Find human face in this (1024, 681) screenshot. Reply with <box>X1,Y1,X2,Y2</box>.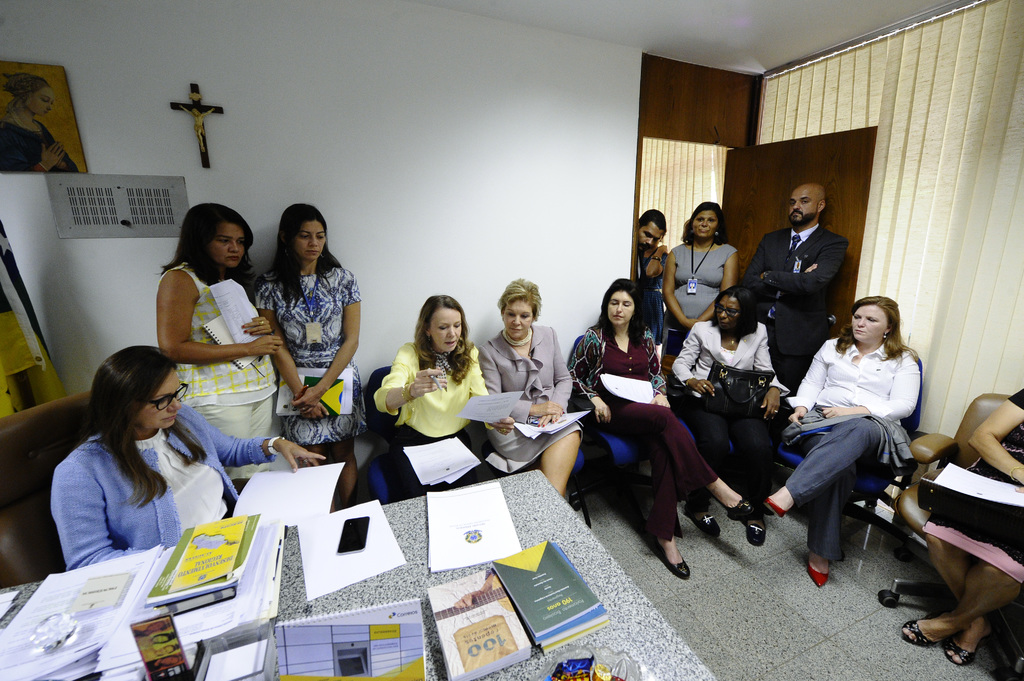
<box>430,305,461,353</box>.
